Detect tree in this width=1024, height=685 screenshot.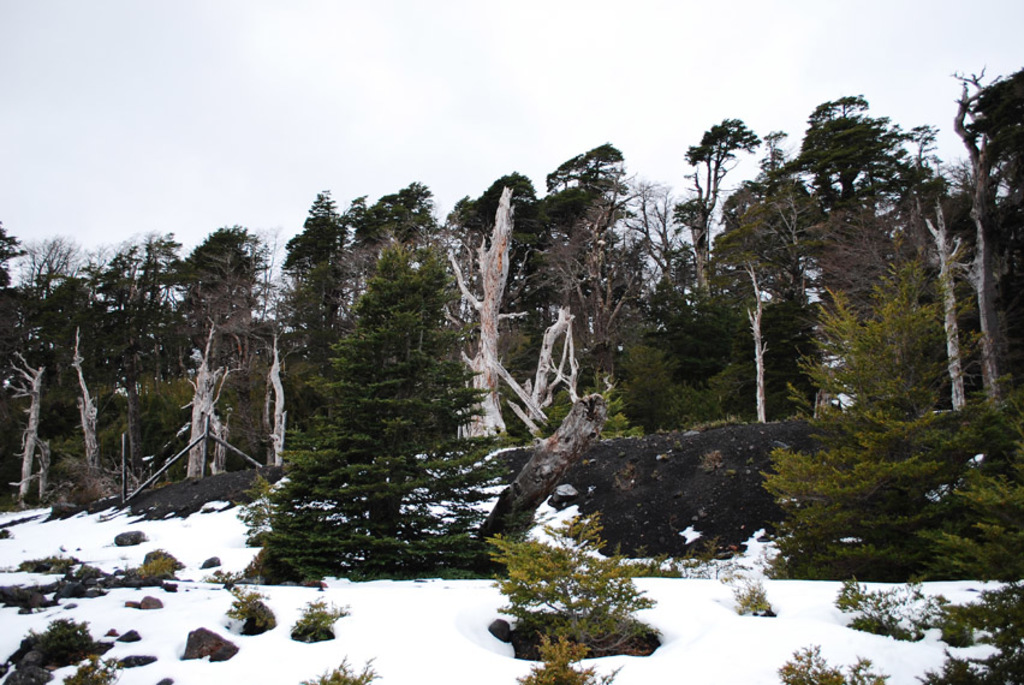
Detection: [left=22, top=218, right=103, bottom=376].
